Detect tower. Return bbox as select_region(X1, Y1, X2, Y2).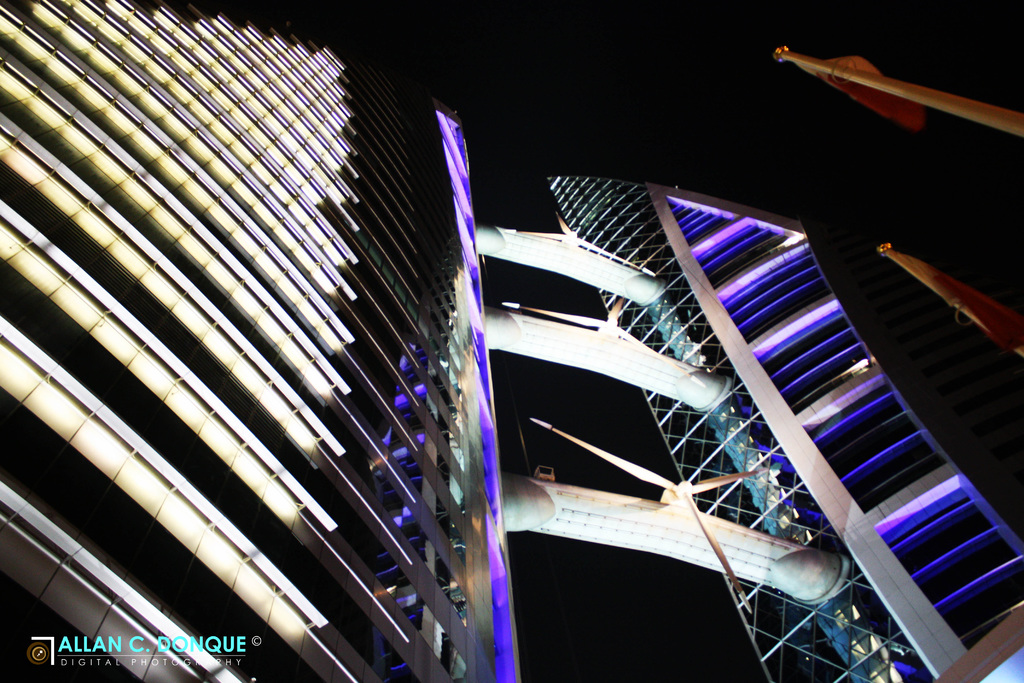
select_region(0, 0, 1023, 682).
